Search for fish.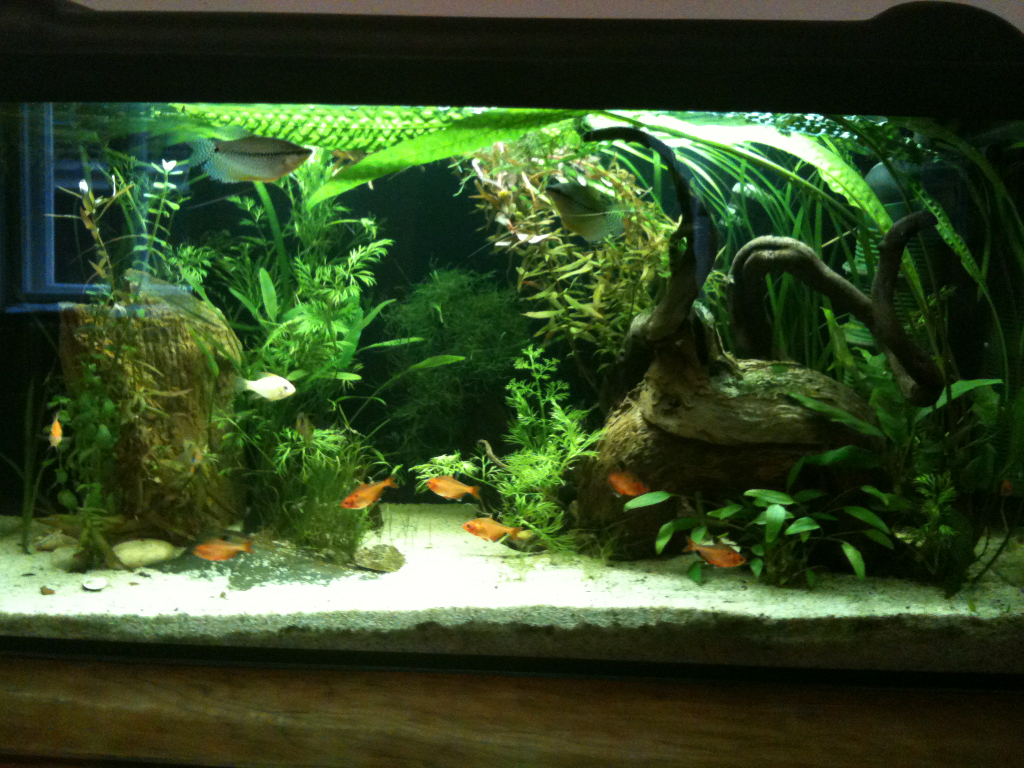
Found at <region>191, 538, 254, 564</region>.
